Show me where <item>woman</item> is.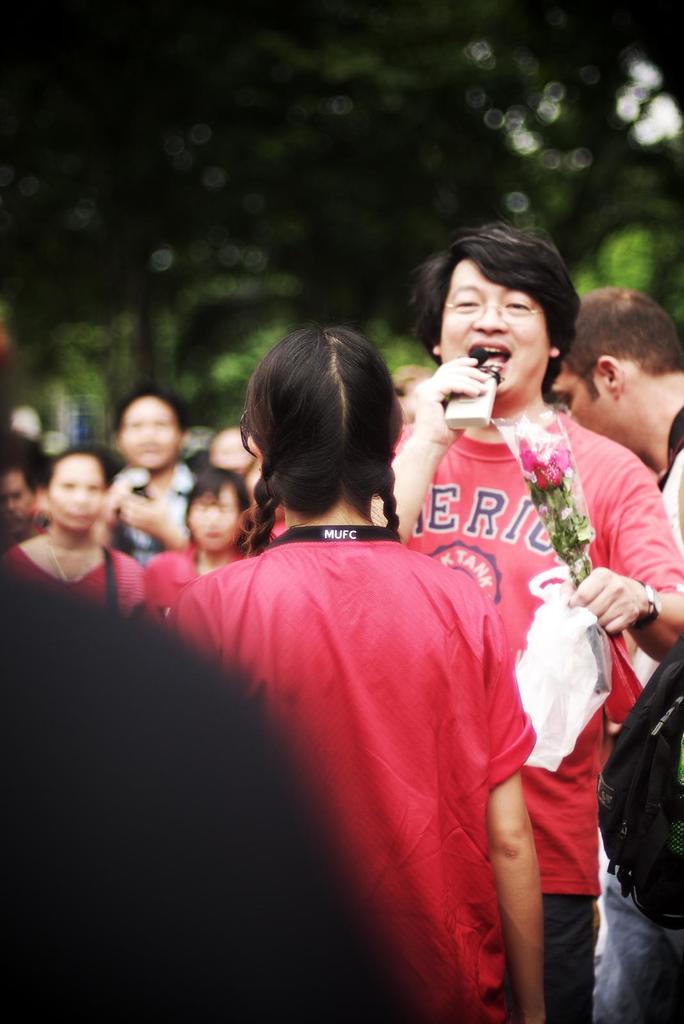
<item>woman</item> is at l=177, t=292, r=550, b=1016.
